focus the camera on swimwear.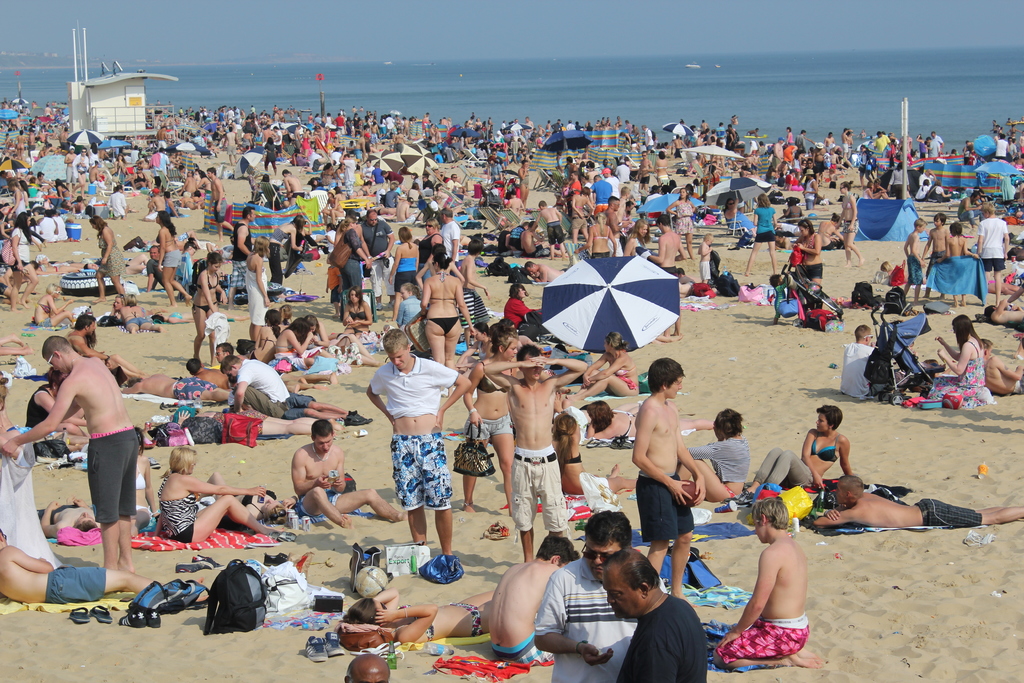
Focus region: [x1=396, y1=603, x2=437, y2=641].
